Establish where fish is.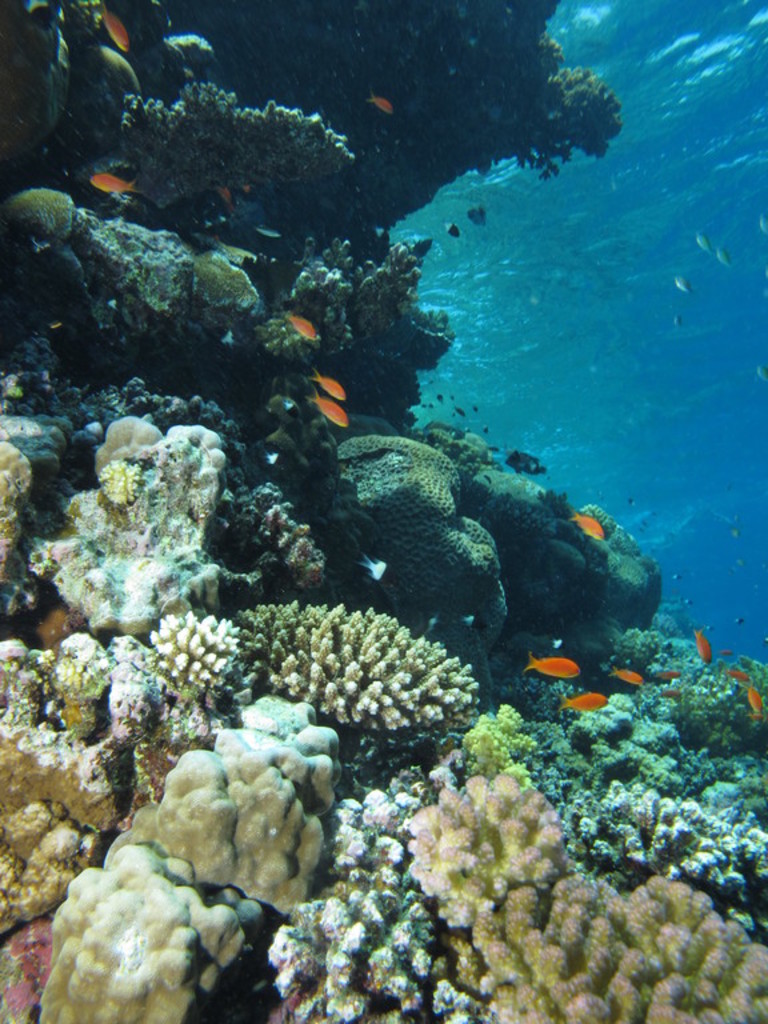
Established at Rect(745, 685, 763, 720).
